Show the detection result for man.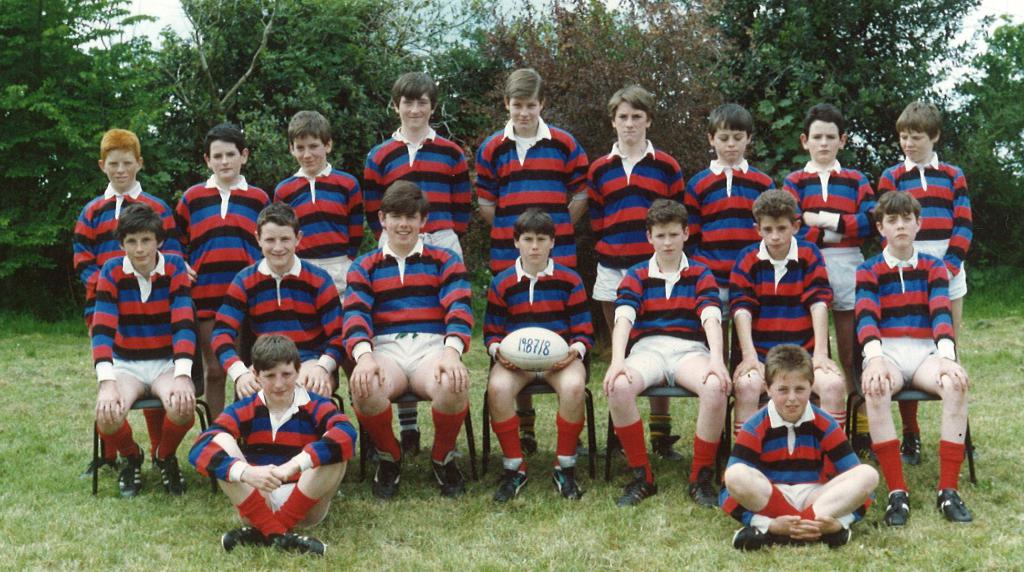
x1=612 y1=217 x2=744 y2=478.
